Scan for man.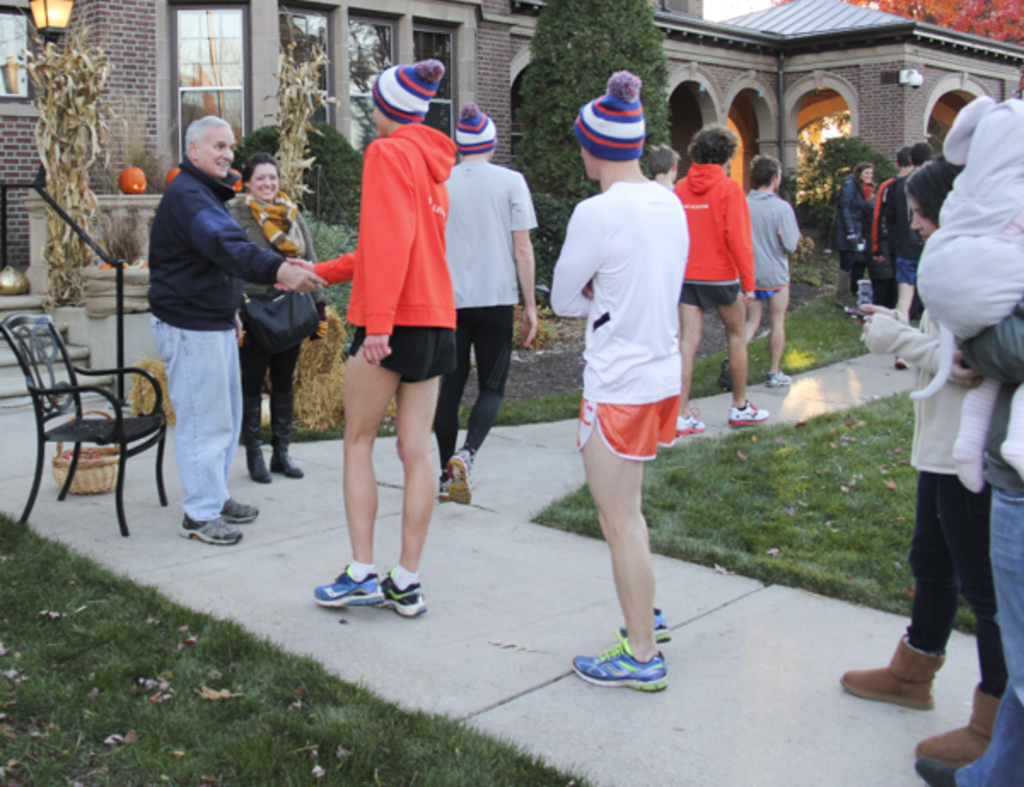
Scan result: <box>433,101,539,510</box>.
